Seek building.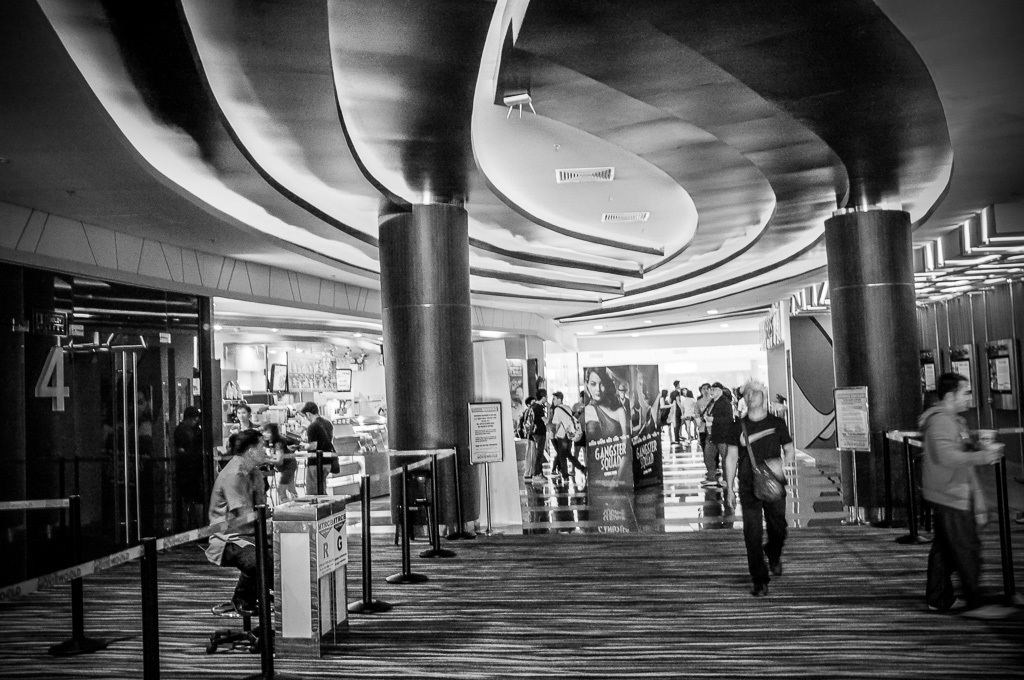
0,0,1023,679.
